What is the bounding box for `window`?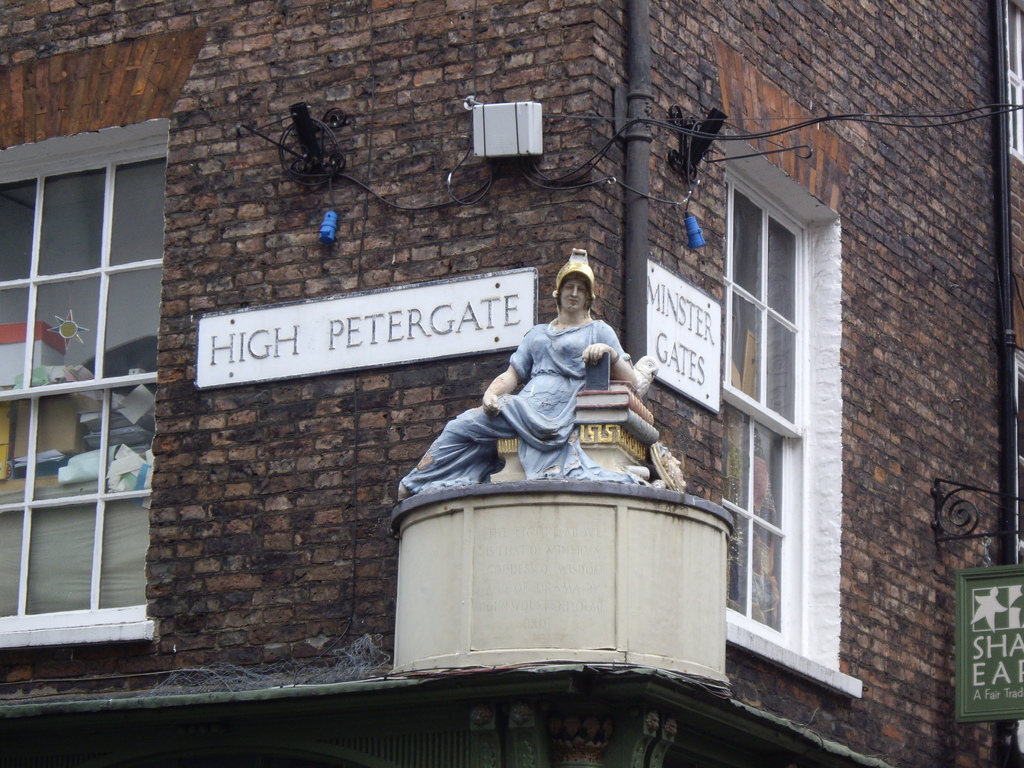
bbox(0, 140, 164, 646).
